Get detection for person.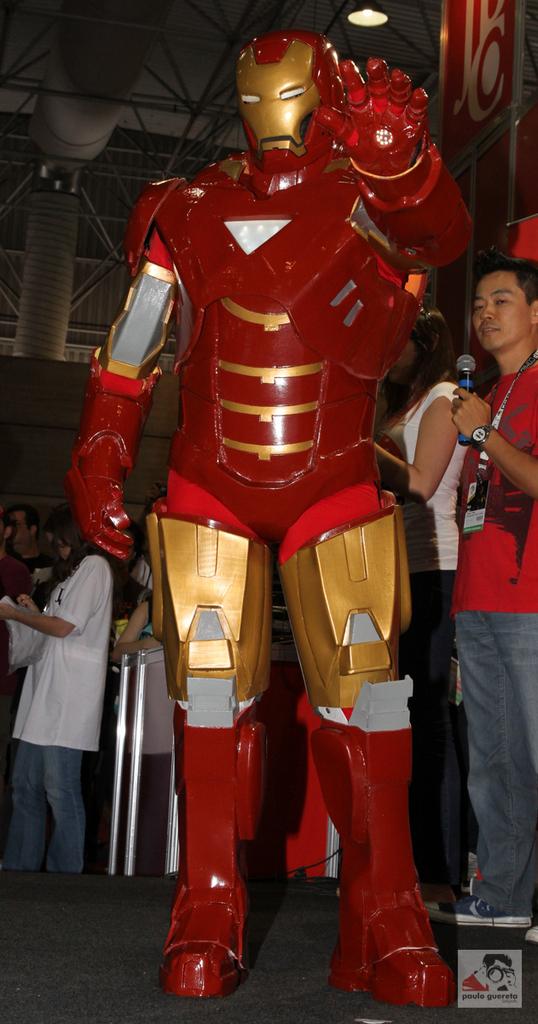
Detection: bbox=(375, 300, 473, 909).
